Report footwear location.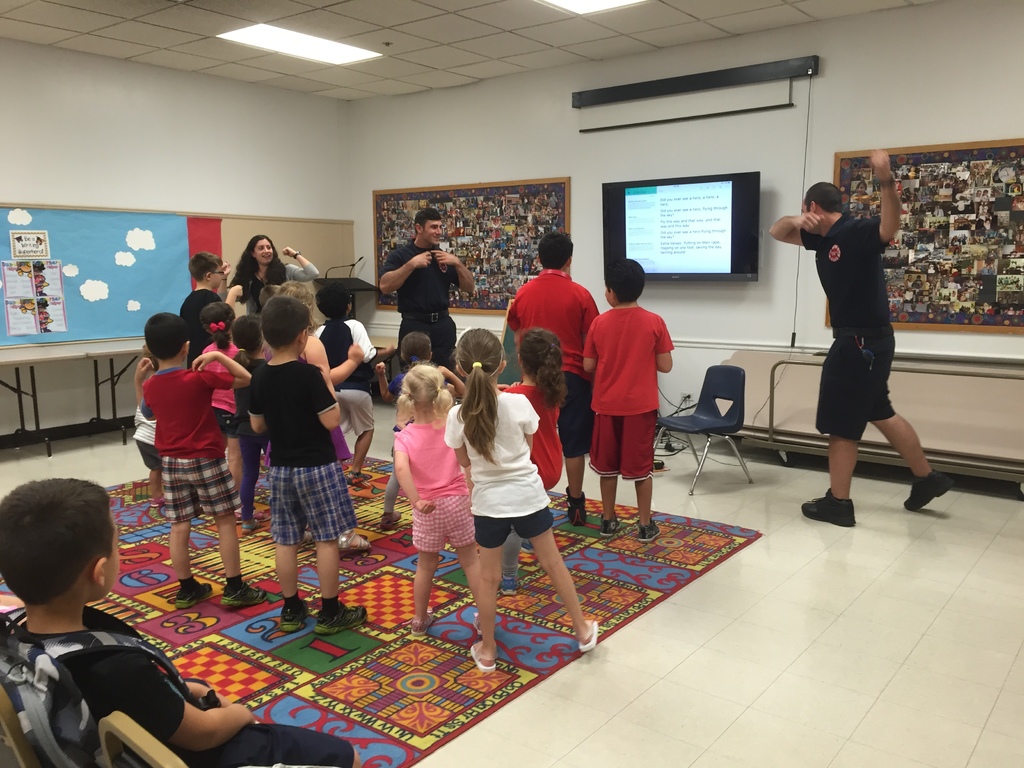
Report: [left=901, top=468, right=947, bottom=508].
